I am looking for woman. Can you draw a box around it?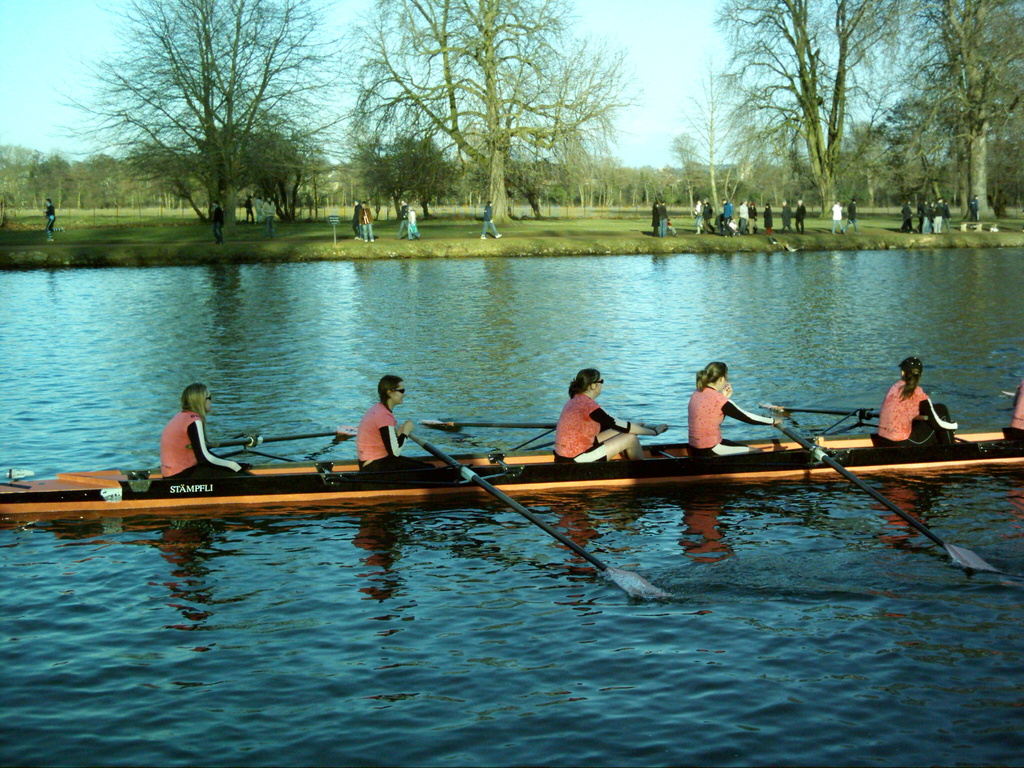
Sure, the bounding box is x1=831, y1=200, x2=845, y2=234.
